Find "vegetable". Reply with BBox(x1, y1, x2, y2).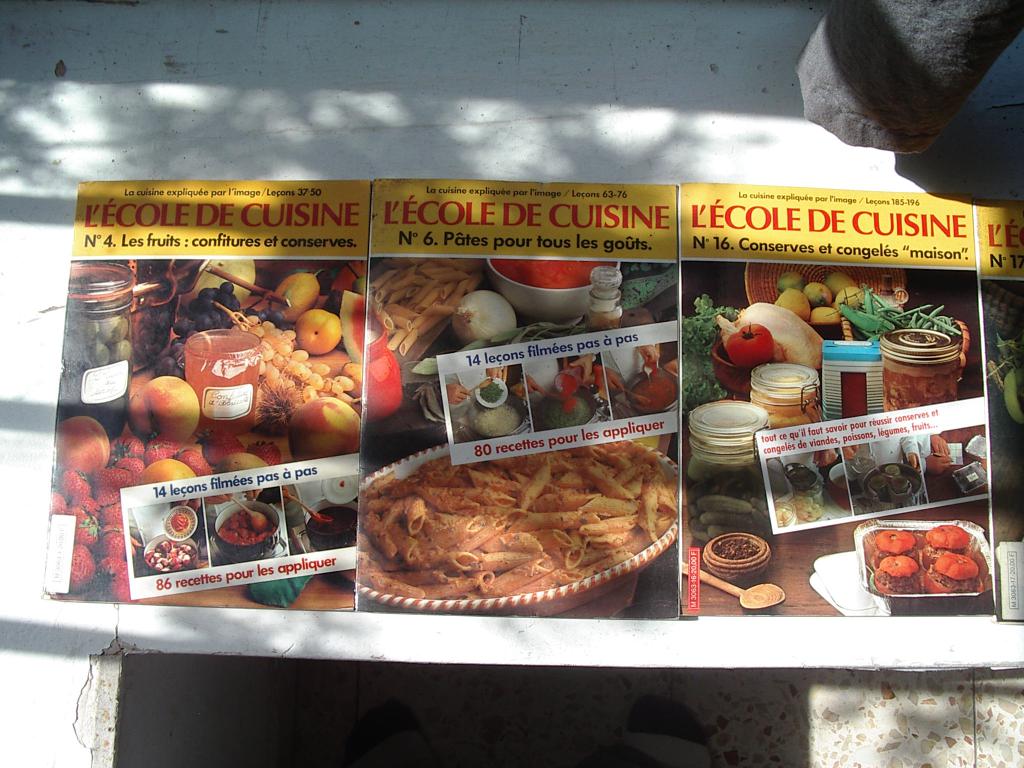
BBox(872, 531, 922, 557).
